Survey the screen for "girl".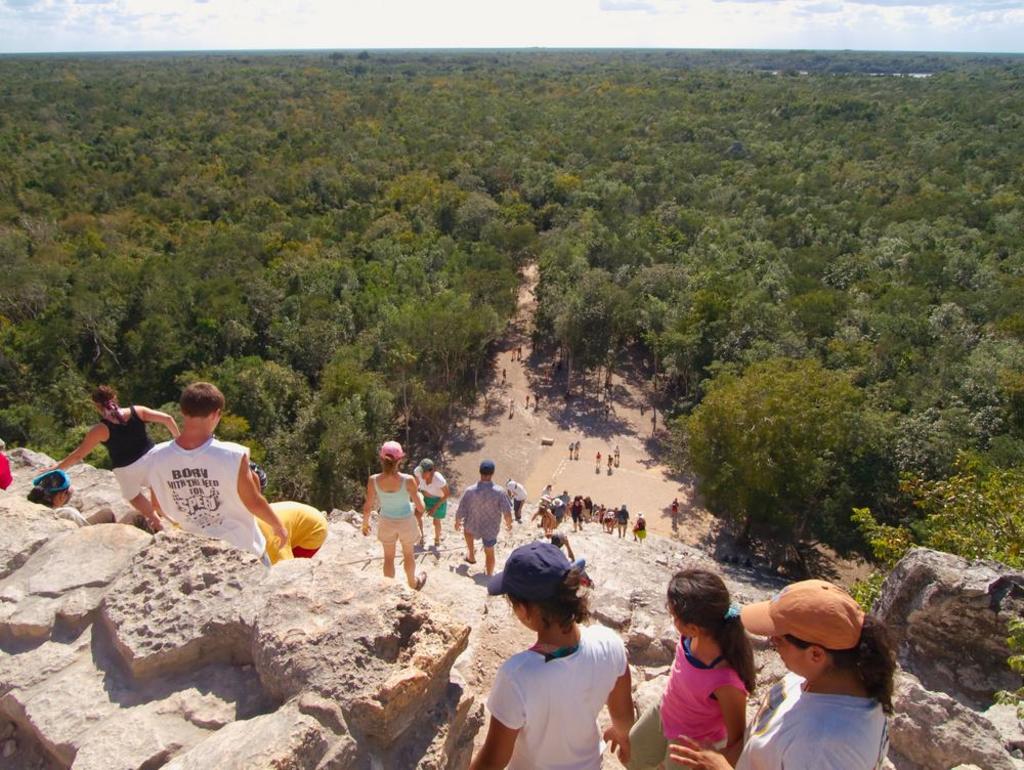
Survey found: [465,539,640,769].
